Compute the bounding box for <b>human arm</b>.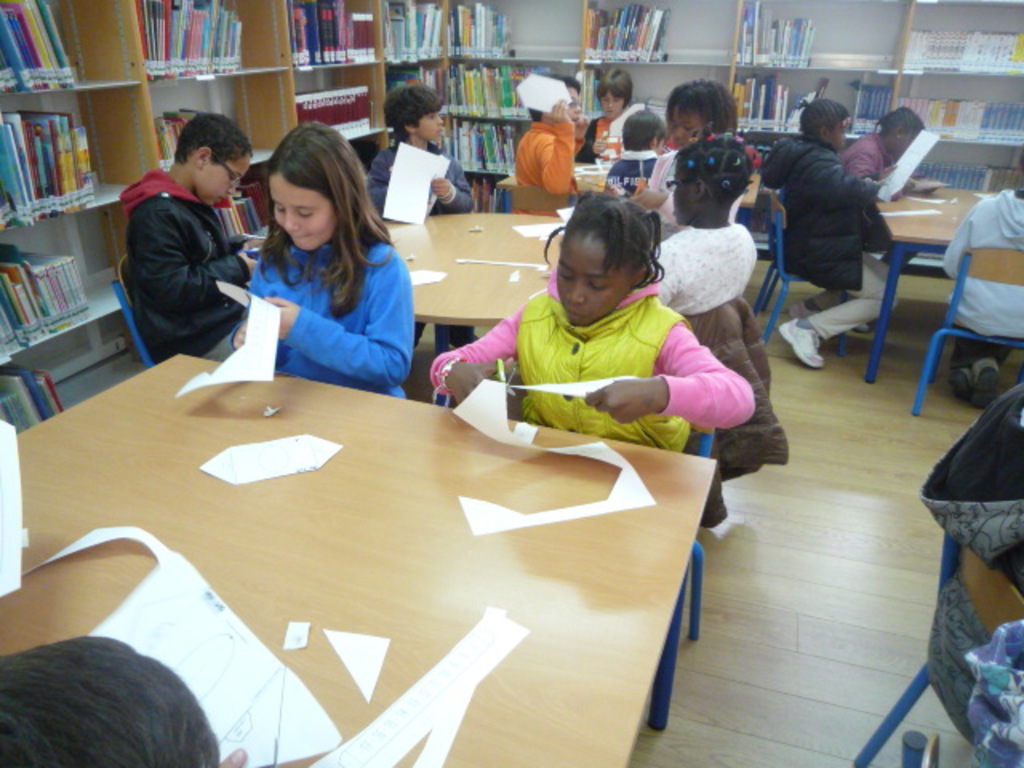
bbox=[526, 106, 587, 206].
